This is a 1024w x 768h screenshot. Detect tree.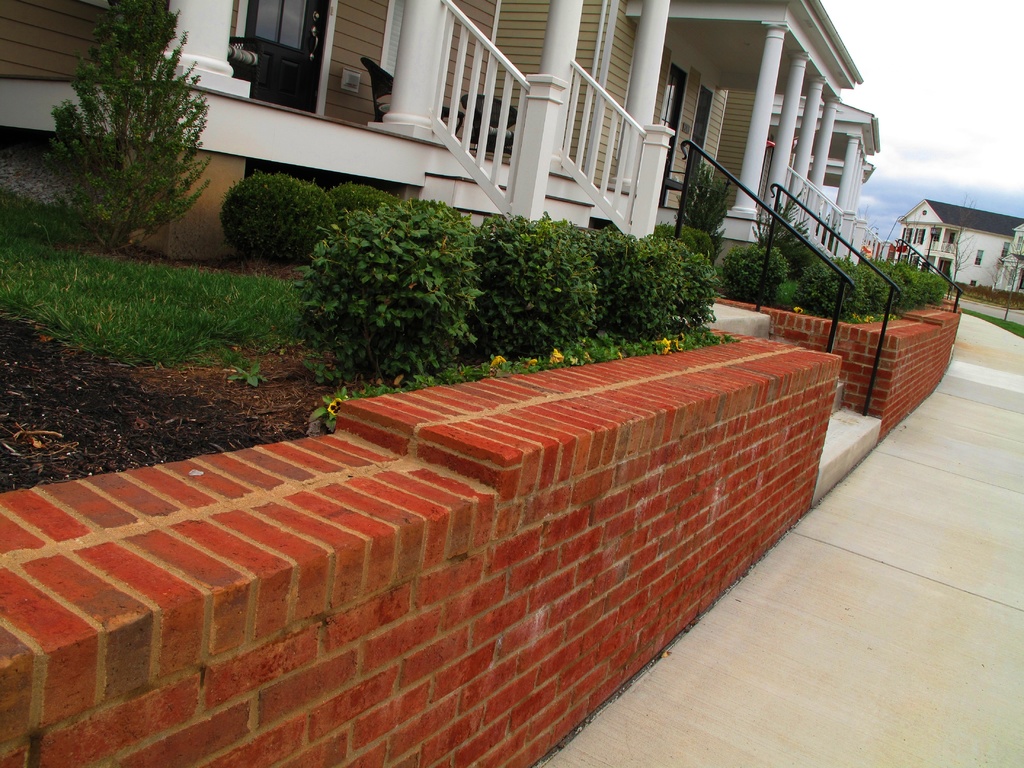
989, 239, 1023, 321.
